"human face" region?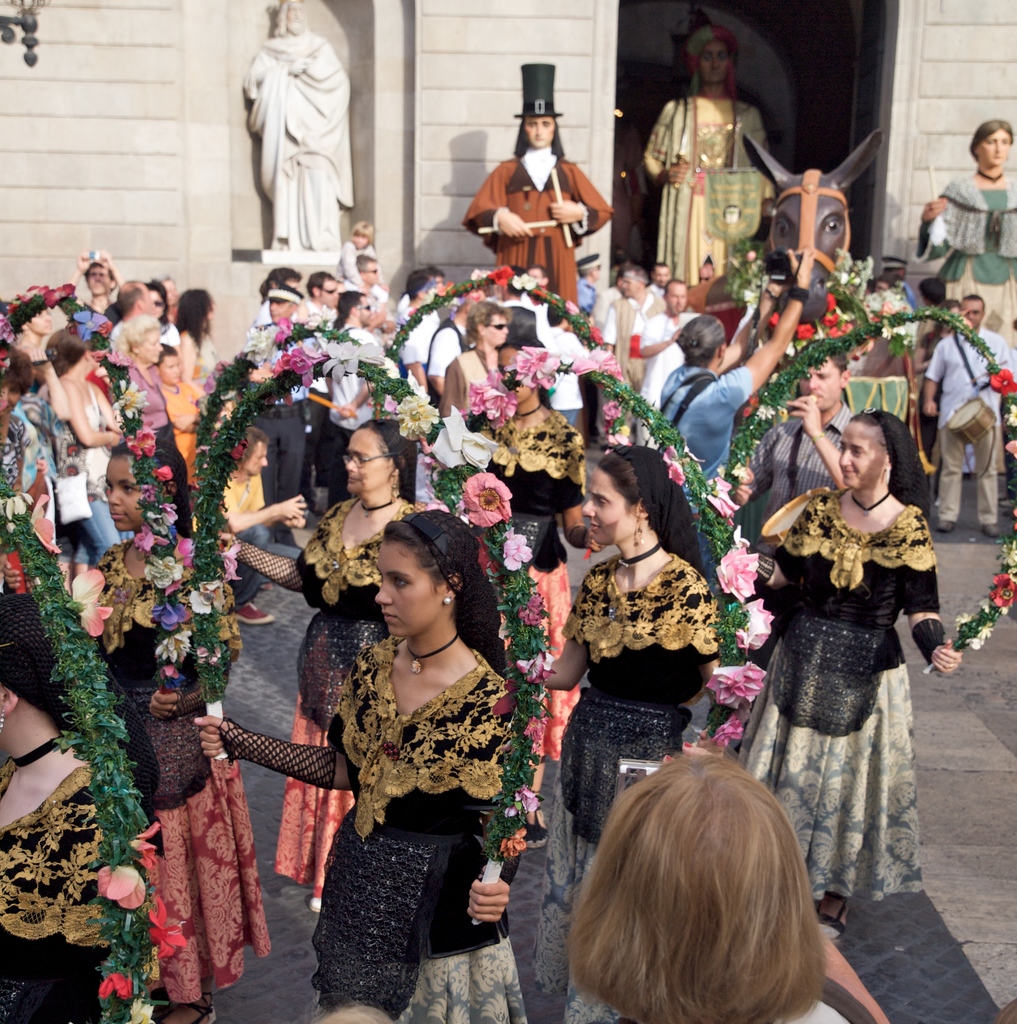
964,300,980,328
